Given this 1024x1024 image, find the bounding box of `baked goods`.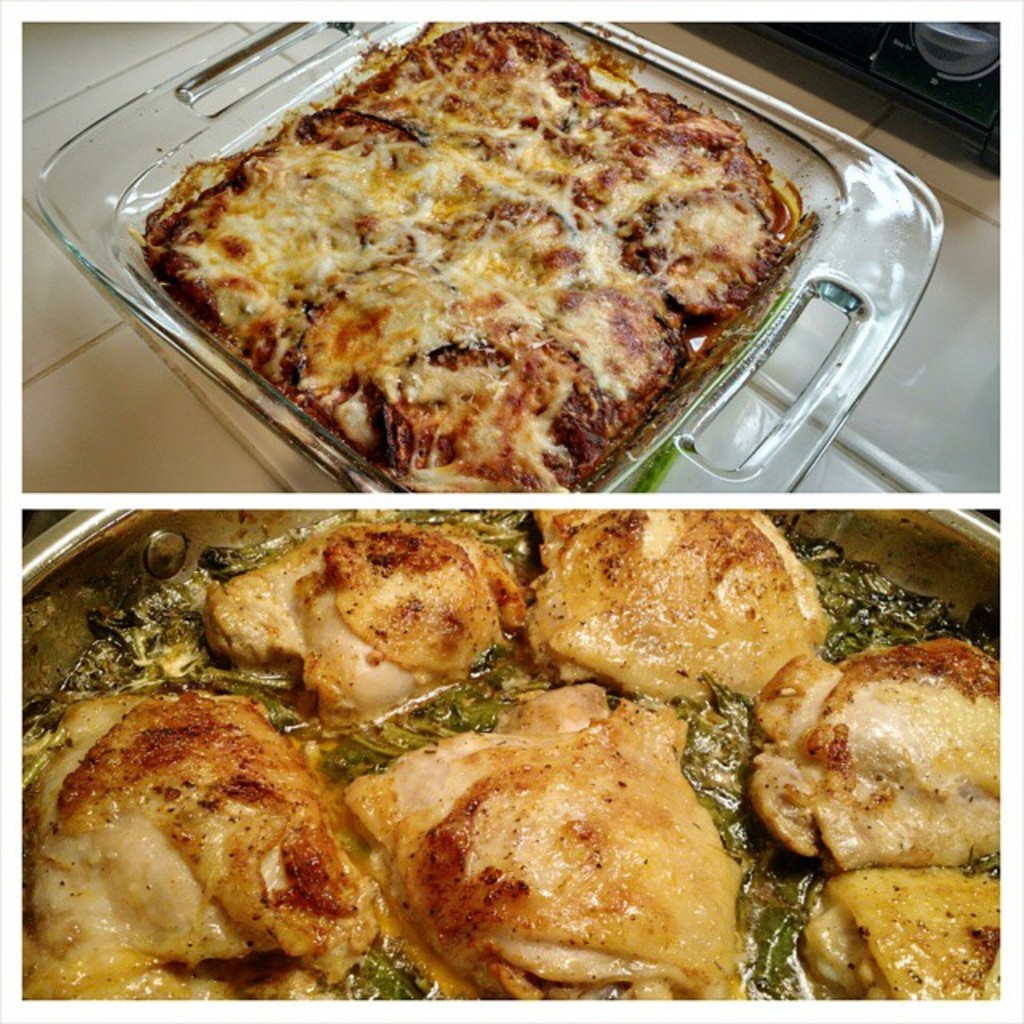
Rect(203, 520, 520, 731).
